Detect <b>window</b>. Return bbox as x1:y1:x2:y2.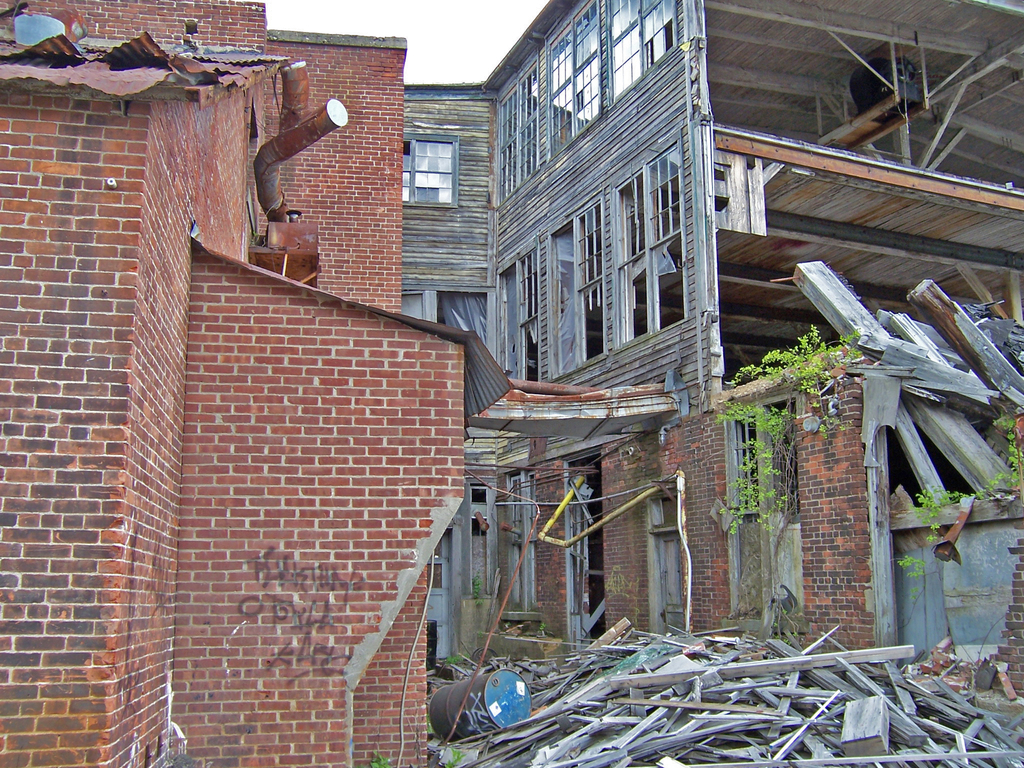
644:140:689:330.
